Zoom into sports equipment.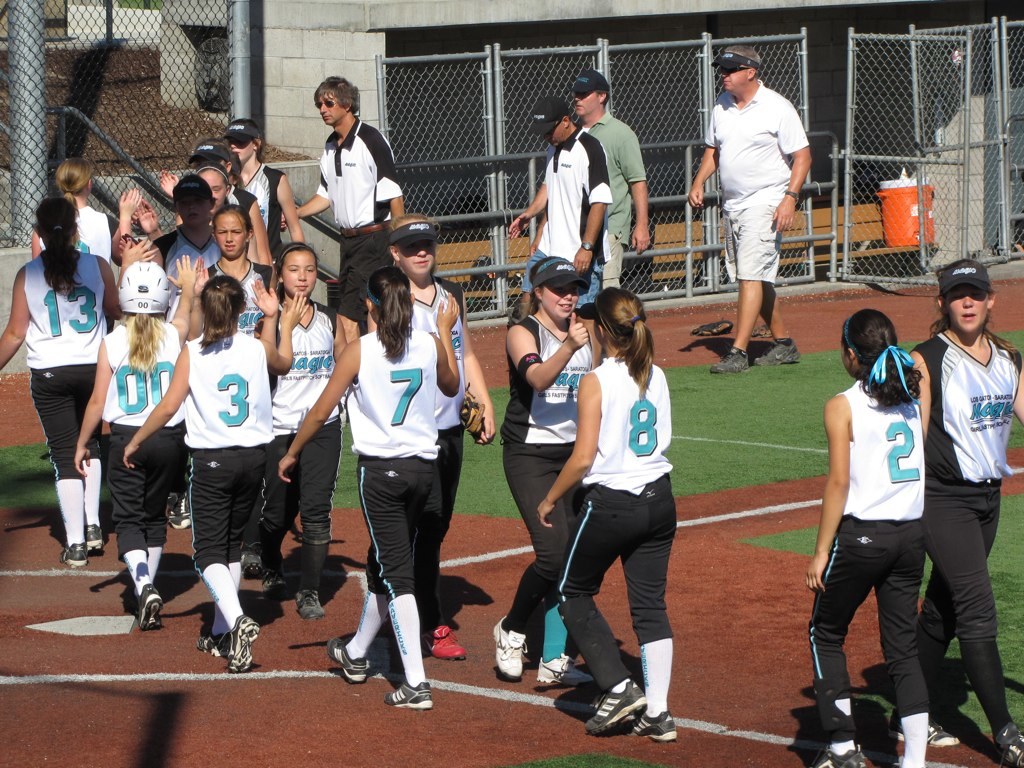
Zoom target: l=194, t=629, r=231, b=657.
